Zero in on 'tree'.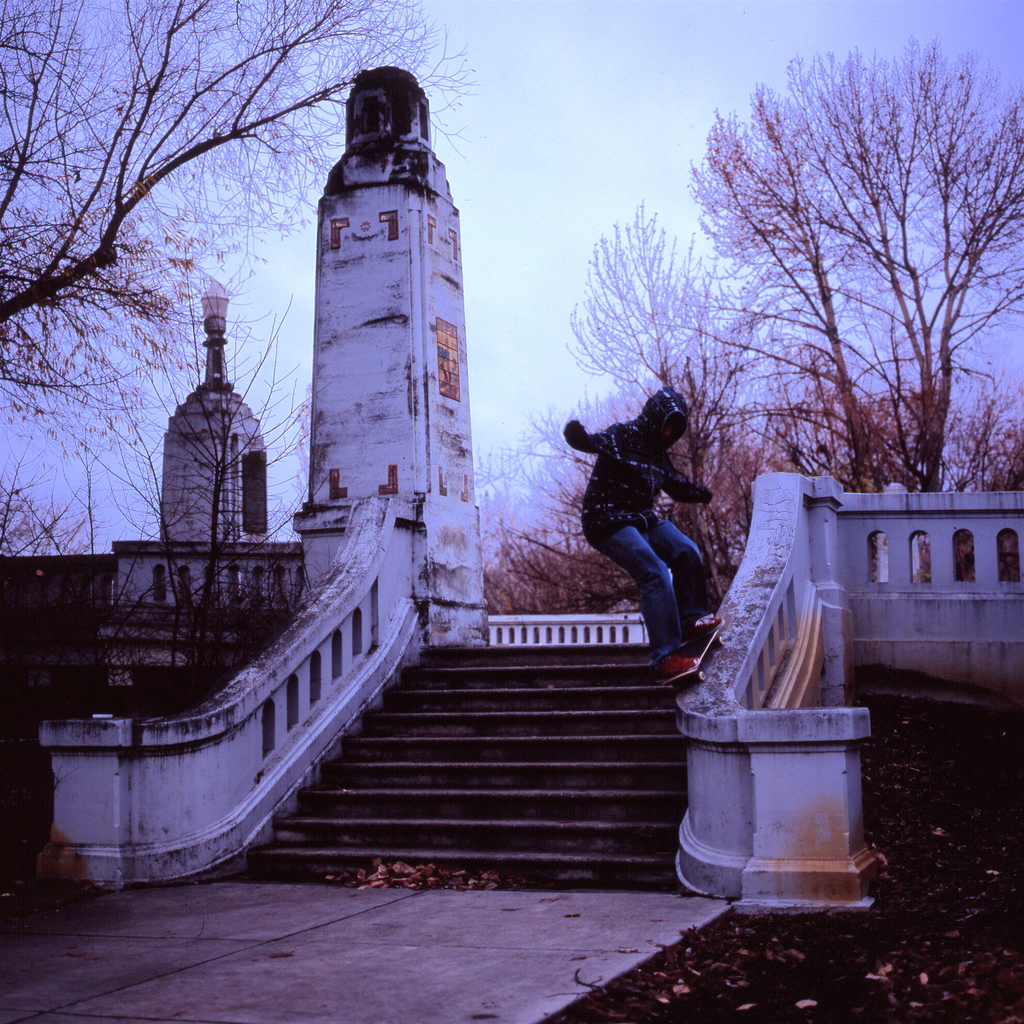
Zeroed in: <box>0,0,467,447</box>.
